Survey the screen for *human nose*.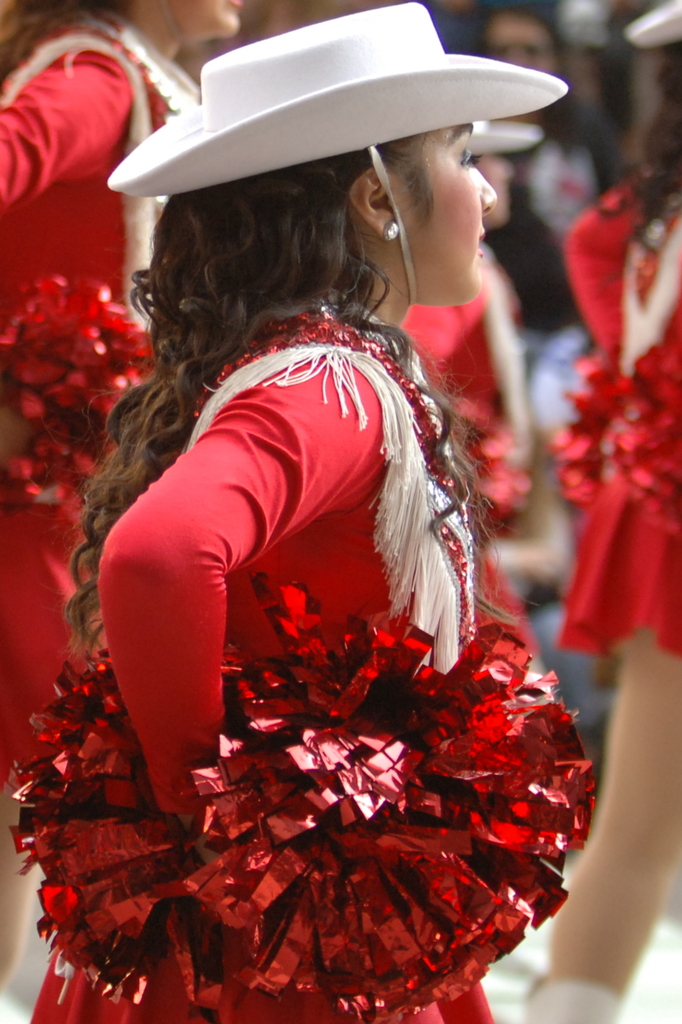
Survey found: {"left": 474, "top": 162, "right": 497, "bottom": 212}.
